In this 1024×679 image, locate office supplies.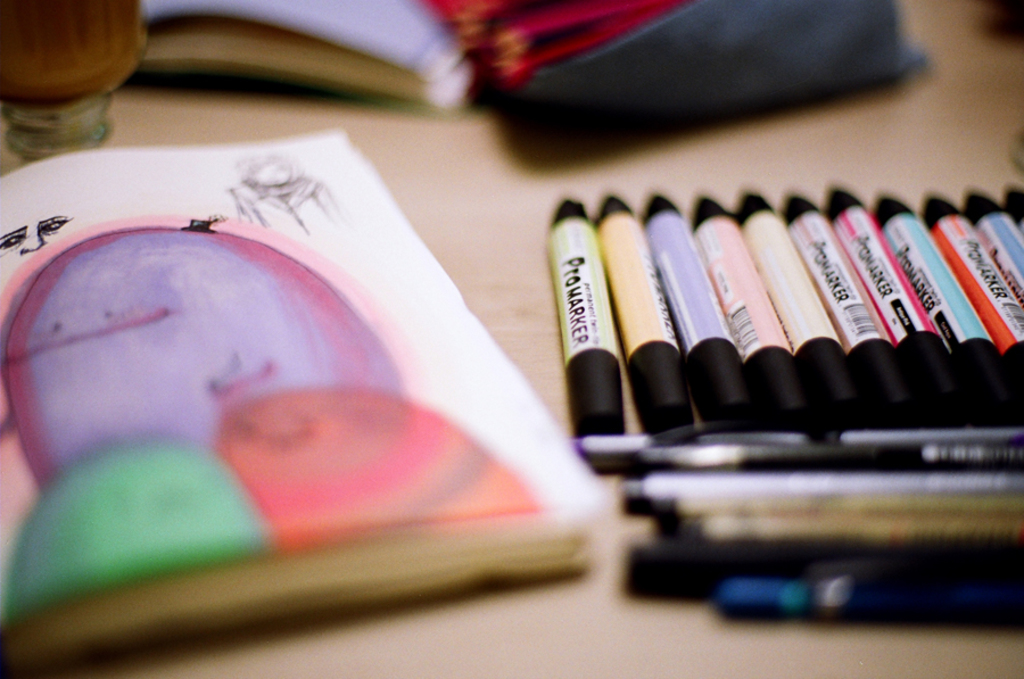
Bounding box: (x1=697, y1=445, x2=1016, y2=481).
